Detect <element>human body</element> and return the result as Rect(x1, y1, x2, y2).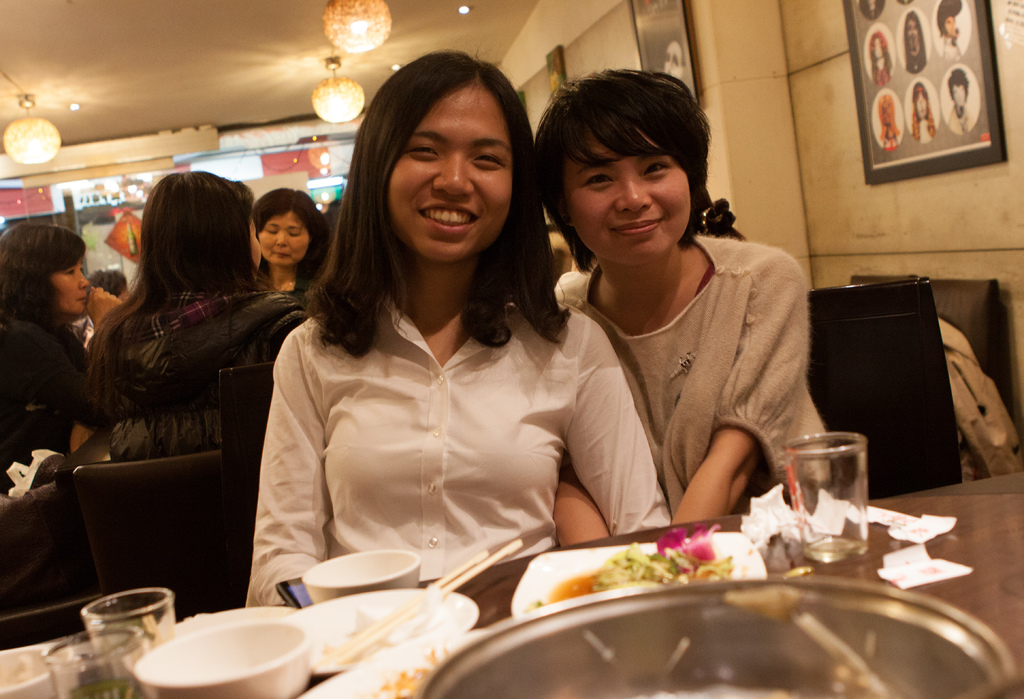
Rect(946, 68, 979, 137).
